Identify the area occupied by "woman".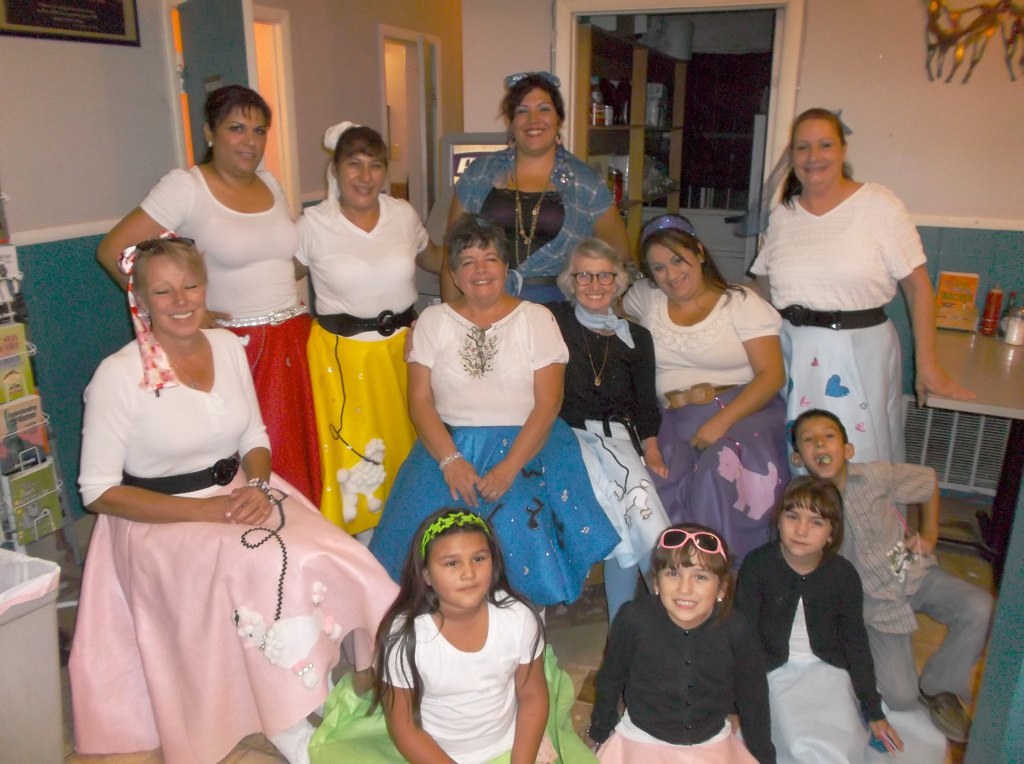
Area: [x1=739, y1=91, x2=986, y2=469].
